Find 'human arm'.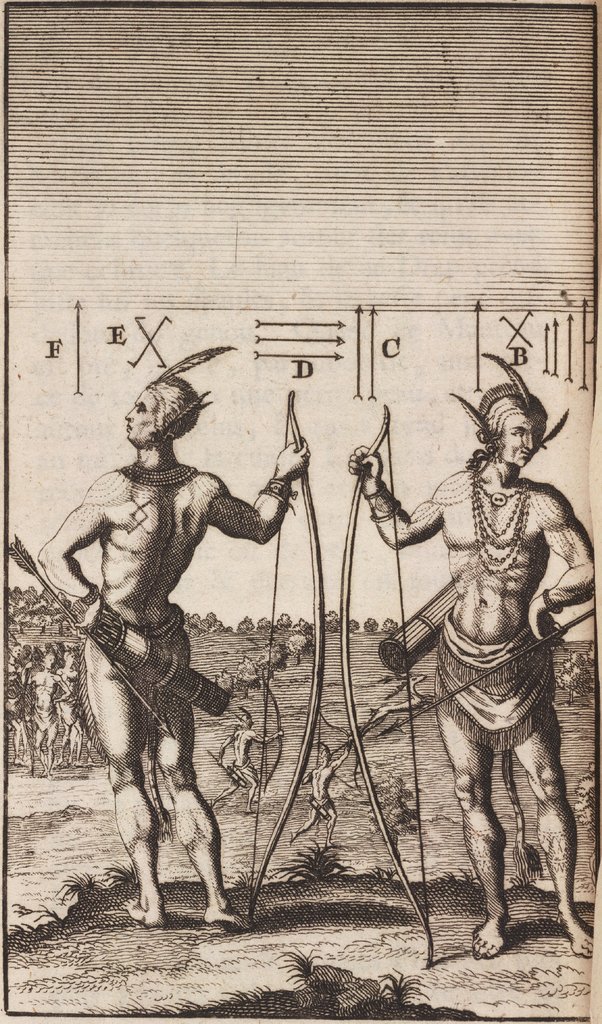
bbox=(298, 765, 318, 788).
